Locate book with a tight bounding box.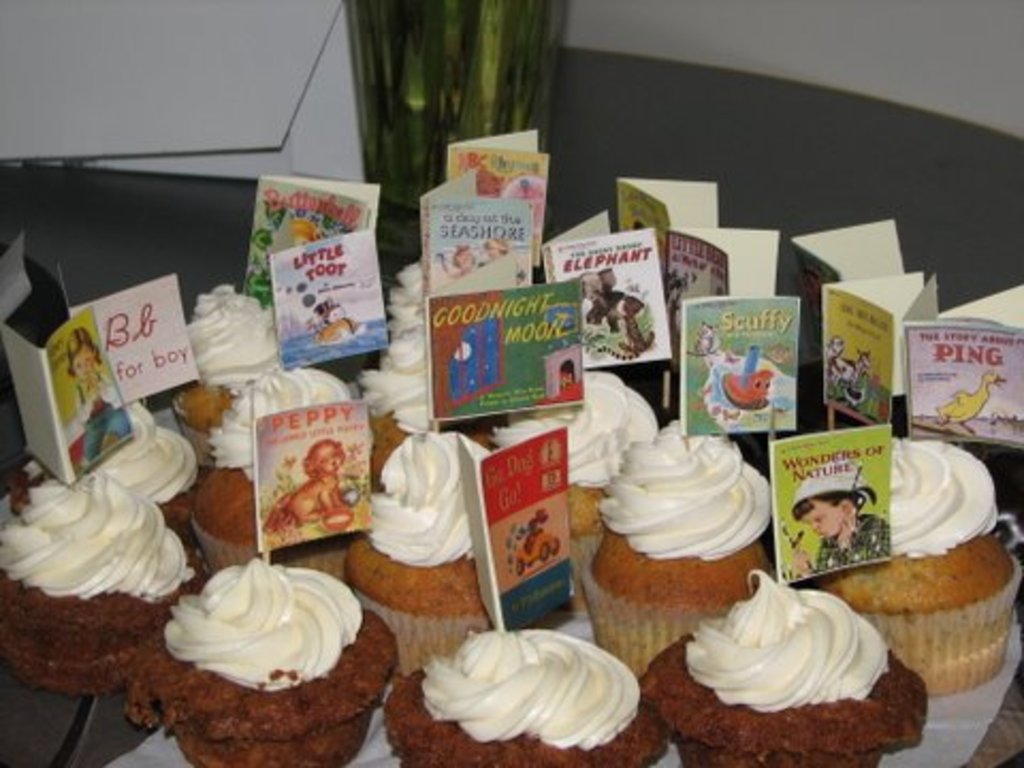
bbox=(900, 269, 1022, 463).
